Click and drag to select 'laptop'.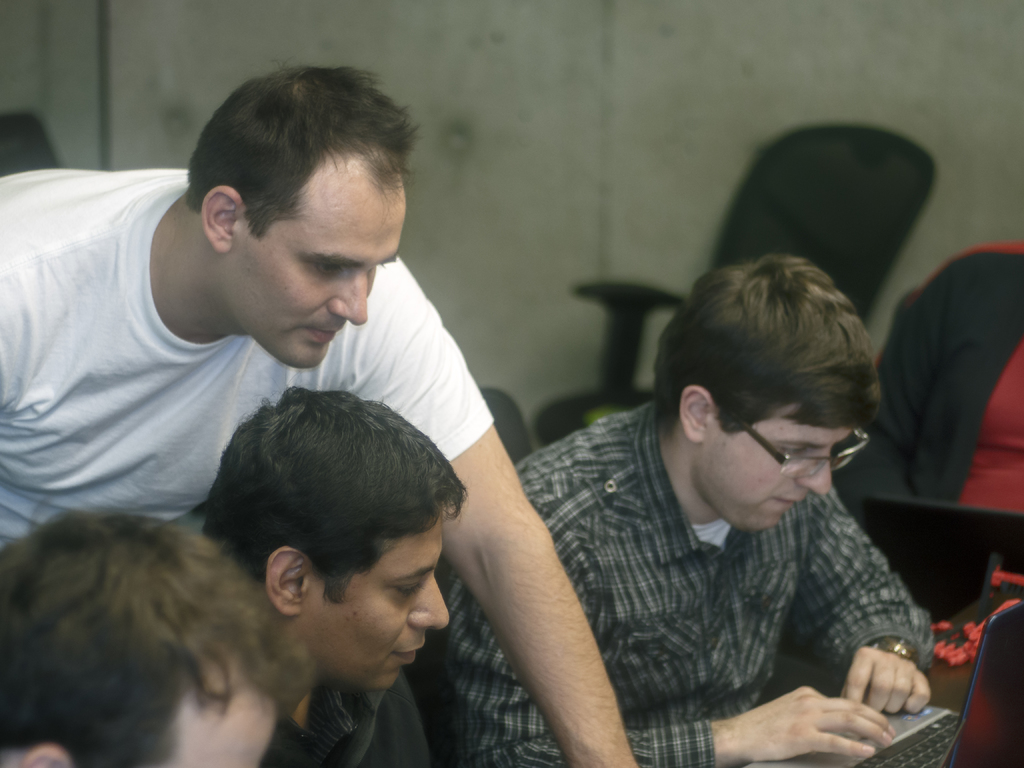
Selection: region(858, 497, 1023, 623).
